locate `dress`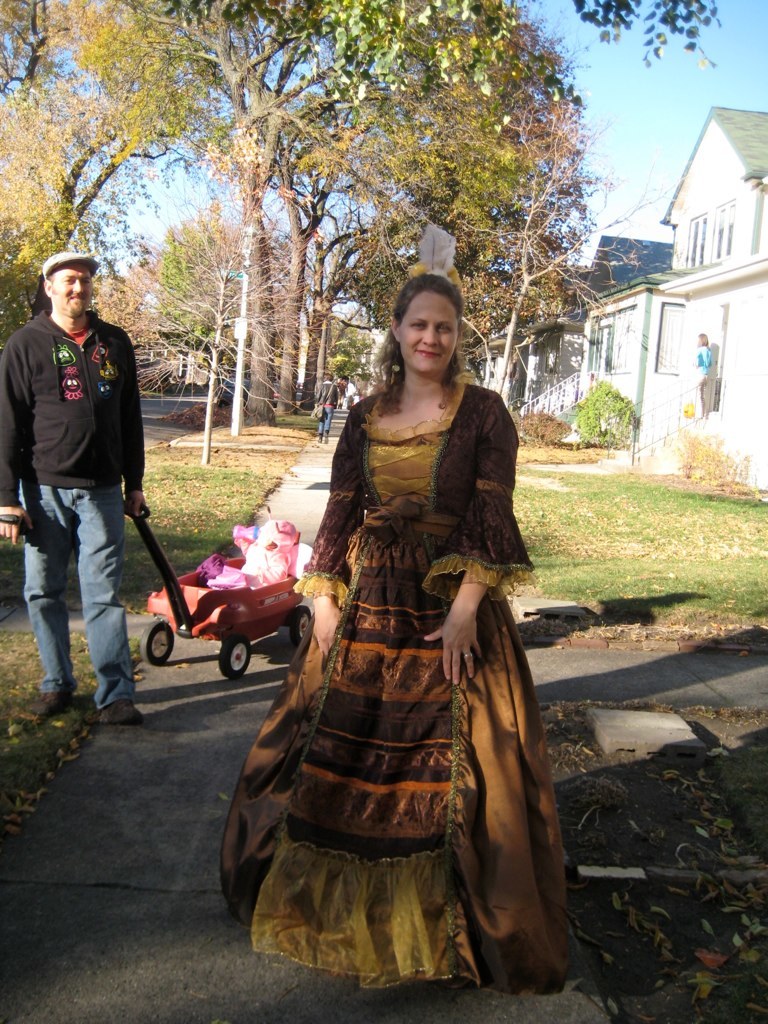
[216, 381, 576, 994]
